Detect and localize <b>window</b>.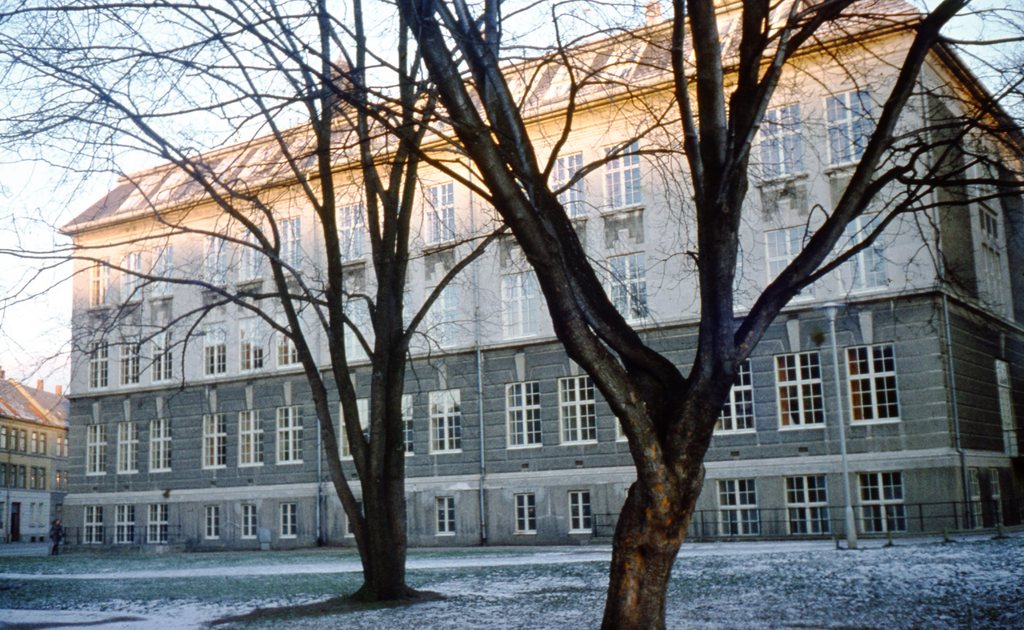
Localized at (337,397,370,463).
